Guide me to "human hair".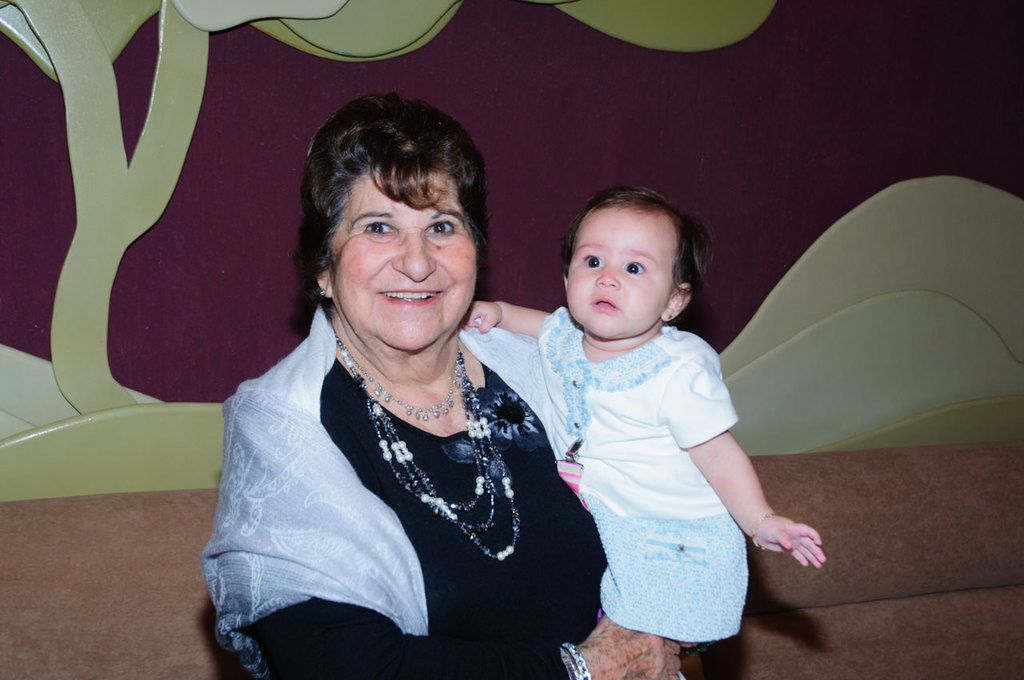
Guidance: left=291, top=92, right=508, bottom=314.
